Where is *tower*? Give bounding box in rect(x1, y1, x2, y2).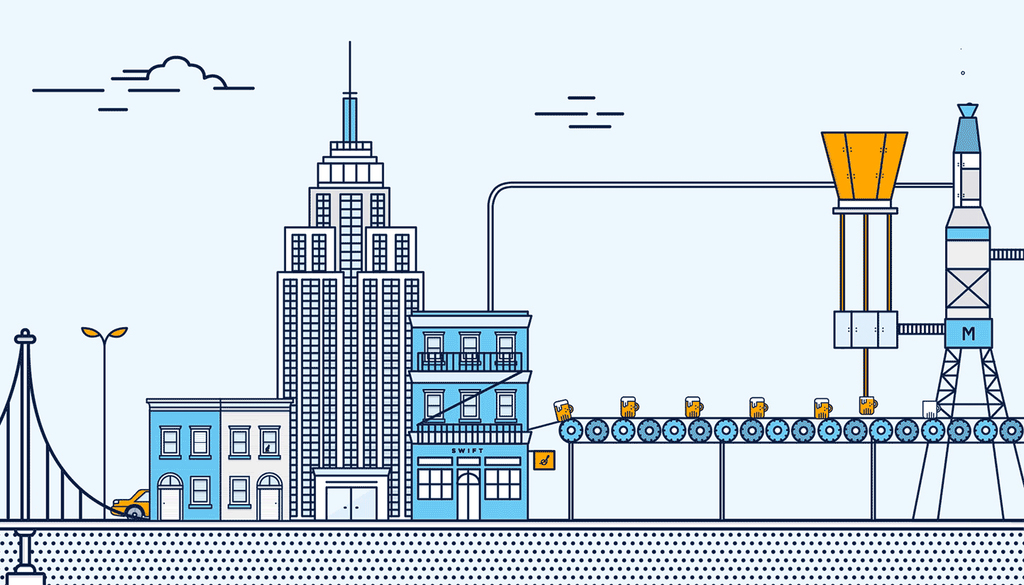
rect(410, 305, 526, 523).
